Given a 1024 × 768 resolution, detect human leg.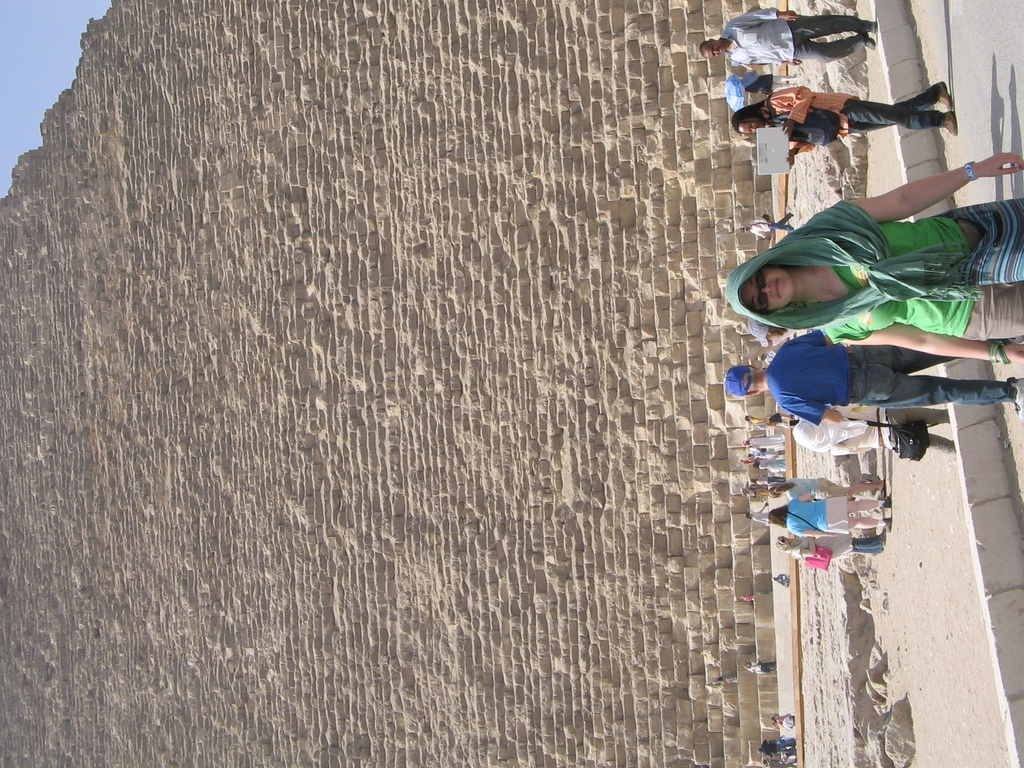
{"left": 850, "top": 538, "right": 884, "bottom": 557}.
